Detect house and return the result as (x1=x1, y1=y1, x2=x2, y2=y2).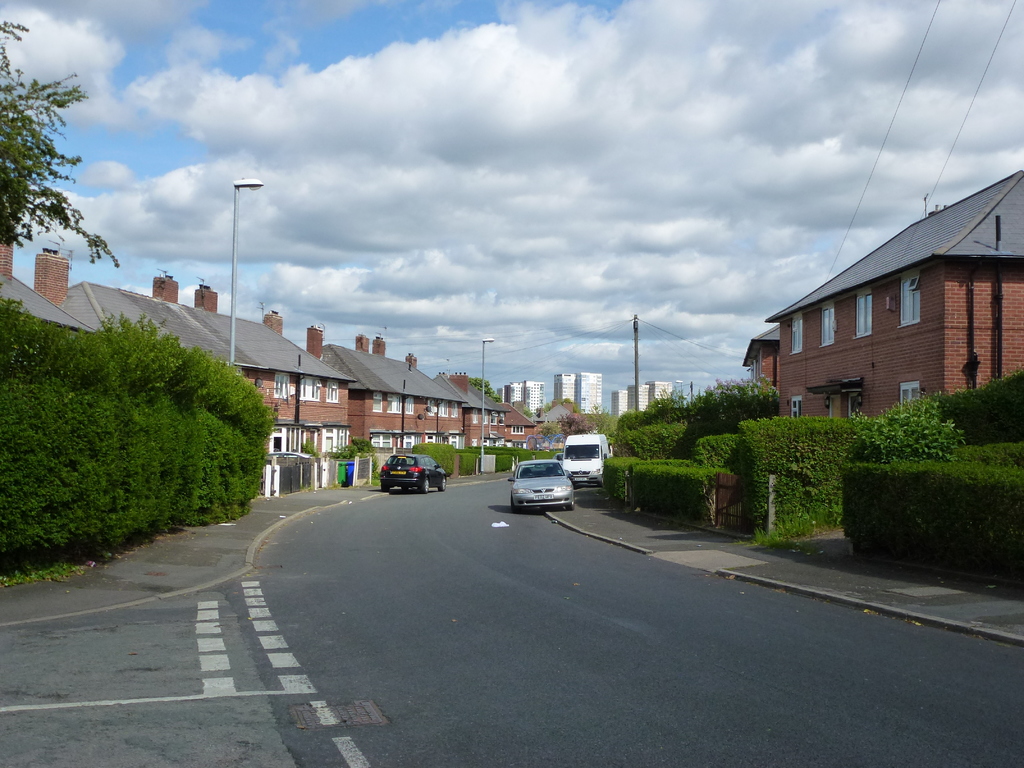
(x1=476, y1=372, x2=527, y2=458).
